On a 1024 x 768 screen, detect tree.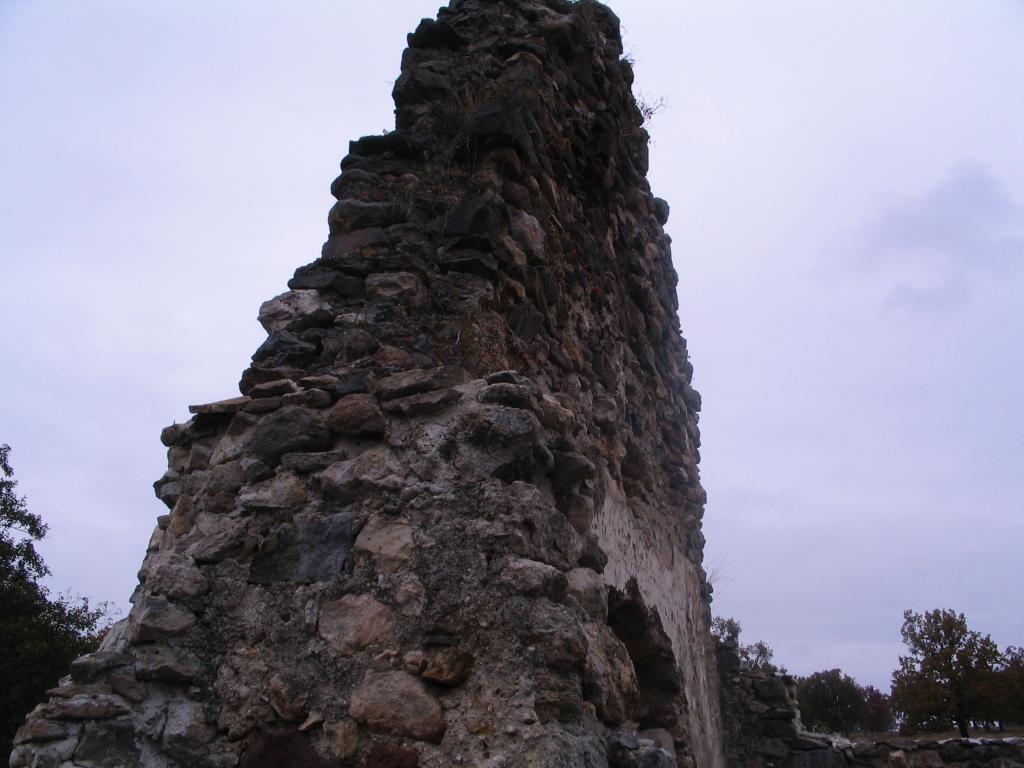
{"x1": 865, "y1": 685, "x2": 890, "y2": 729}.
